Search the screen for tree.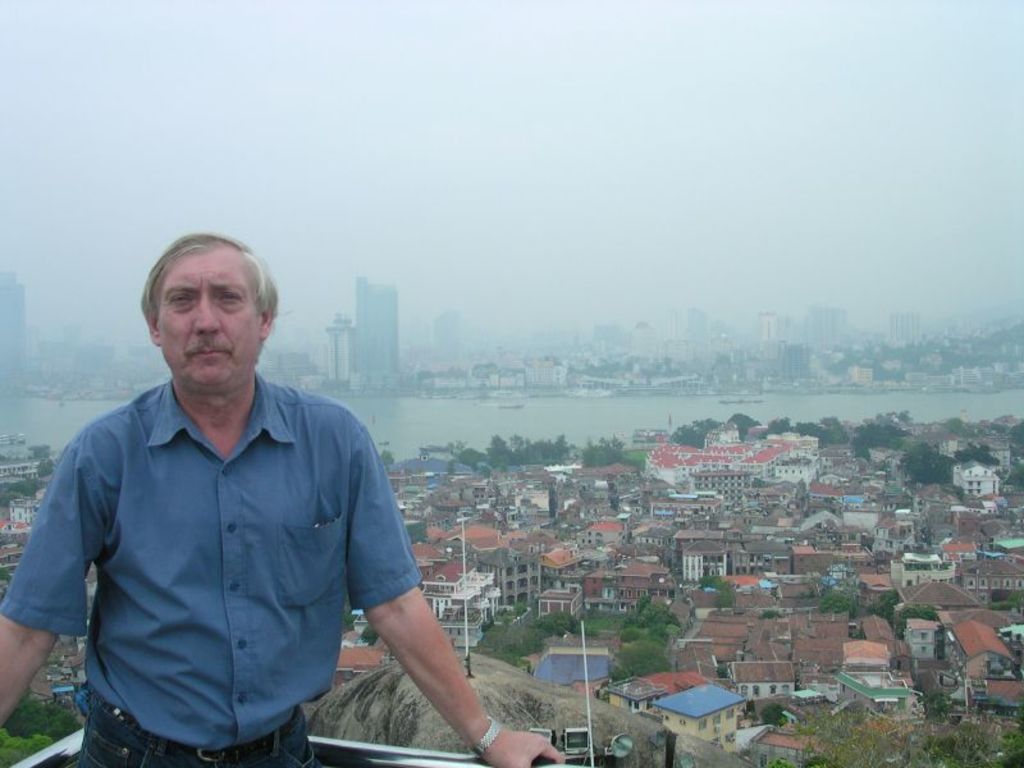
Found at x1=376 y1=448 x2=394 y2=465.
